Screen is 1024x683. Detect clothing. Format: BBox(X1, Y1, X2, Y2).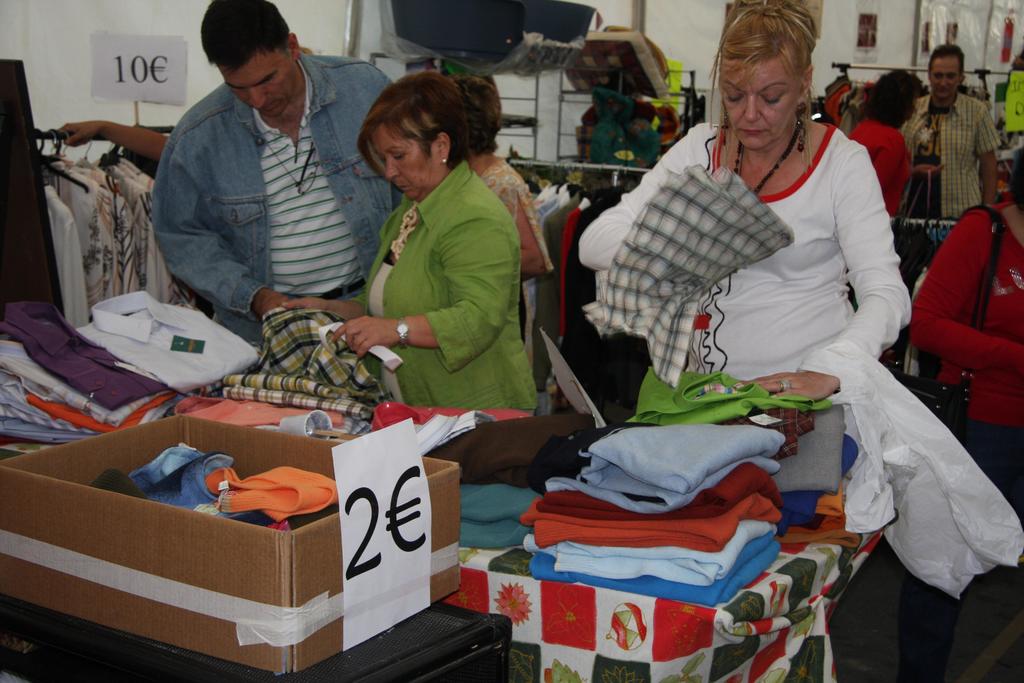
BBox(578, 120, 911, 454).
